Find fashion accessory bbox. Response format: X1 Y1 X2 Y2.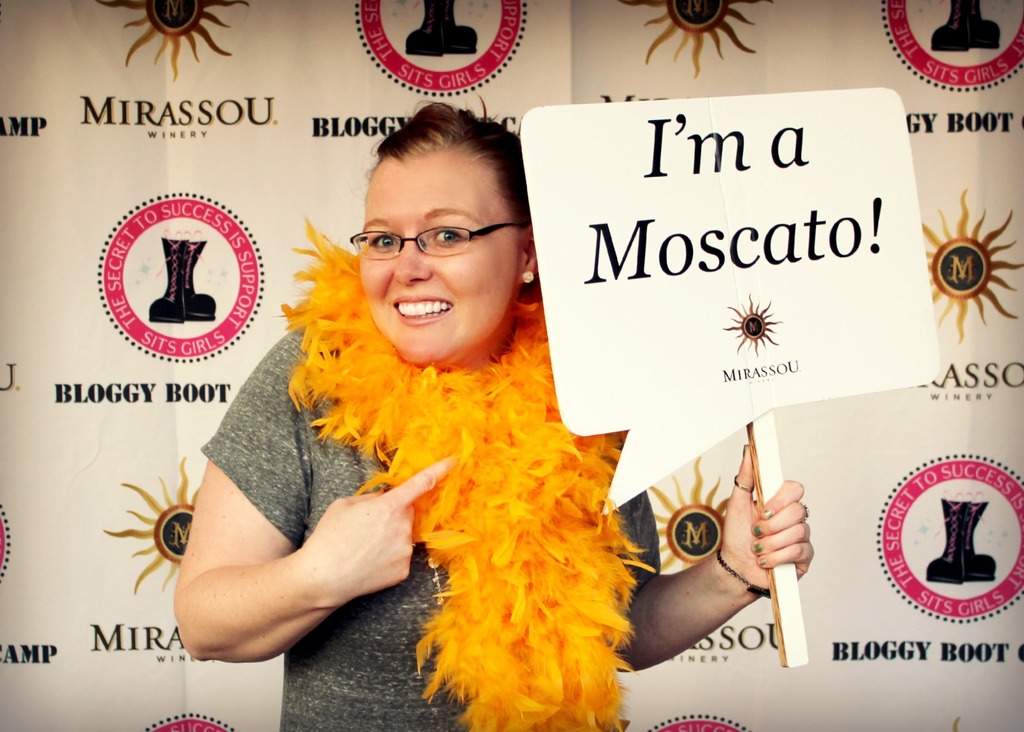
517 273 532 283.
